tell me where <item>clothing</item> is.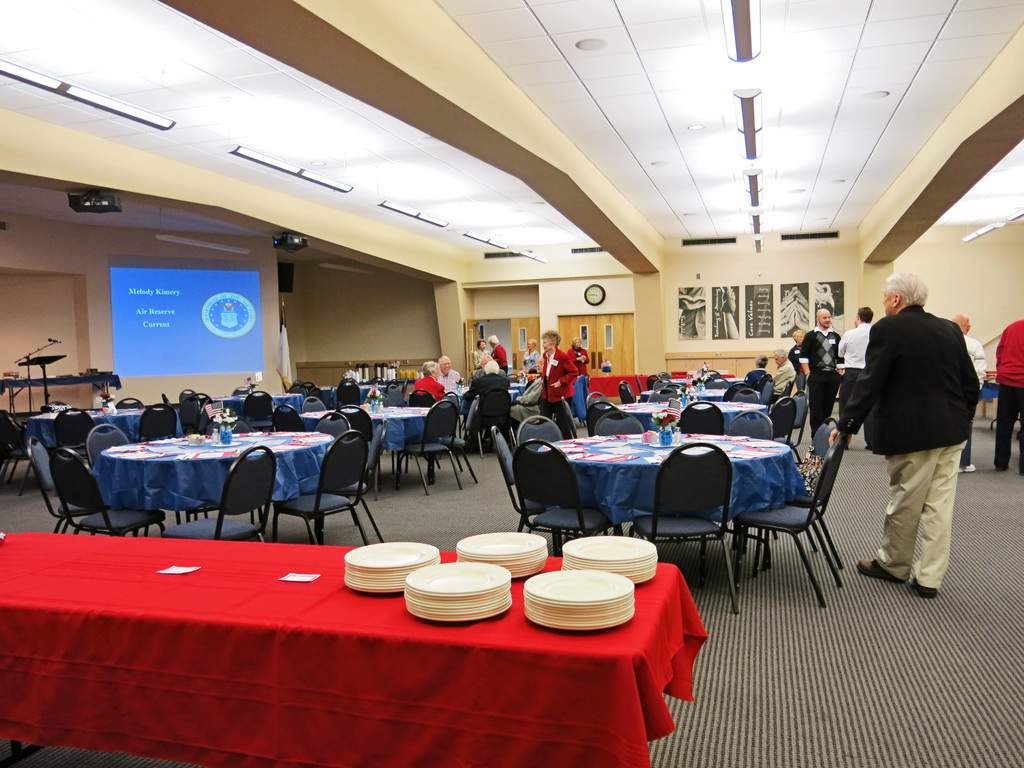
<item>clothing</item> is at <region>414, 374, 447, 402</region>.
